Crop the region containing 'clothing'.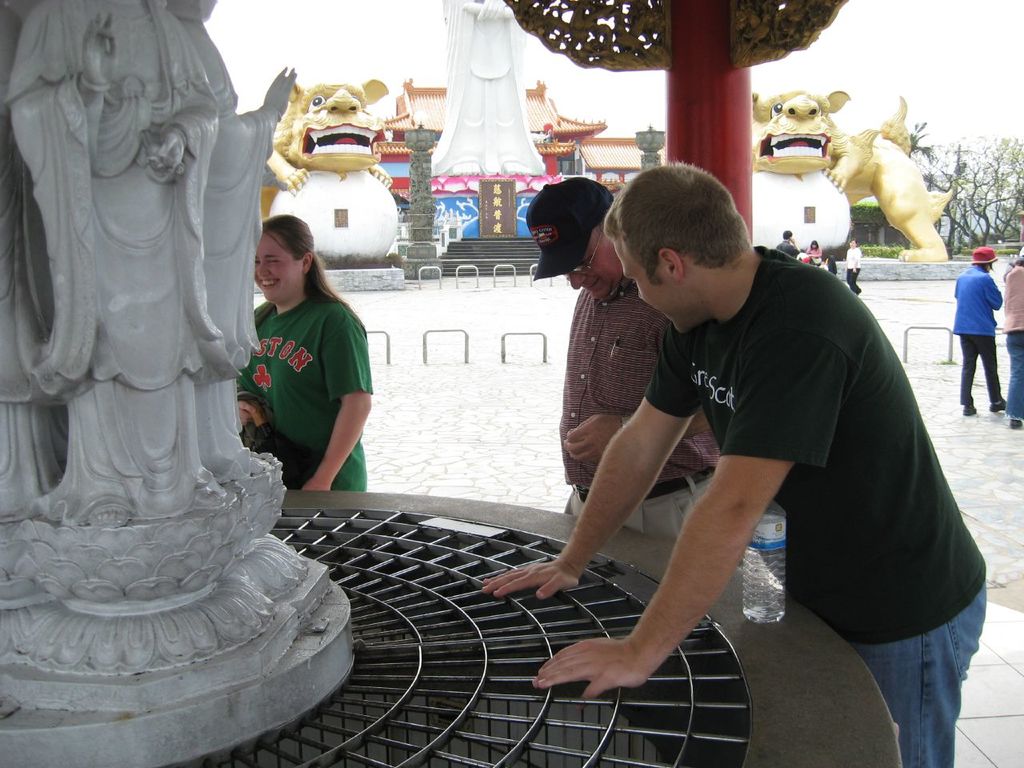
Crop region: (x1=230, y1=266, x2=362, y2=484).
